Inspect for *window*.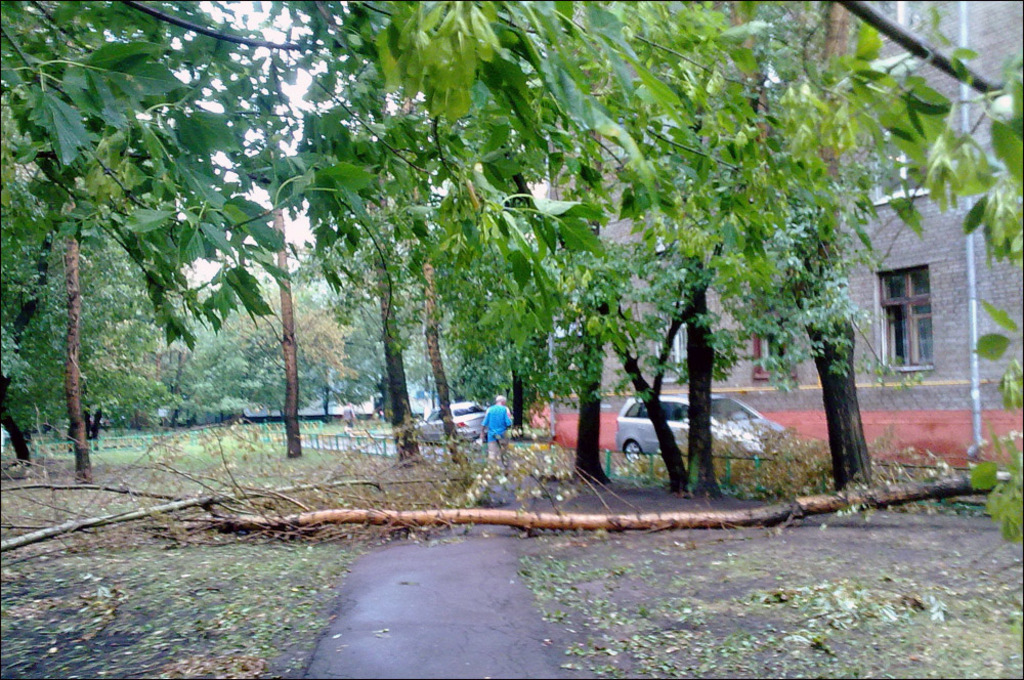
Inspection: 885/267/927/364.
